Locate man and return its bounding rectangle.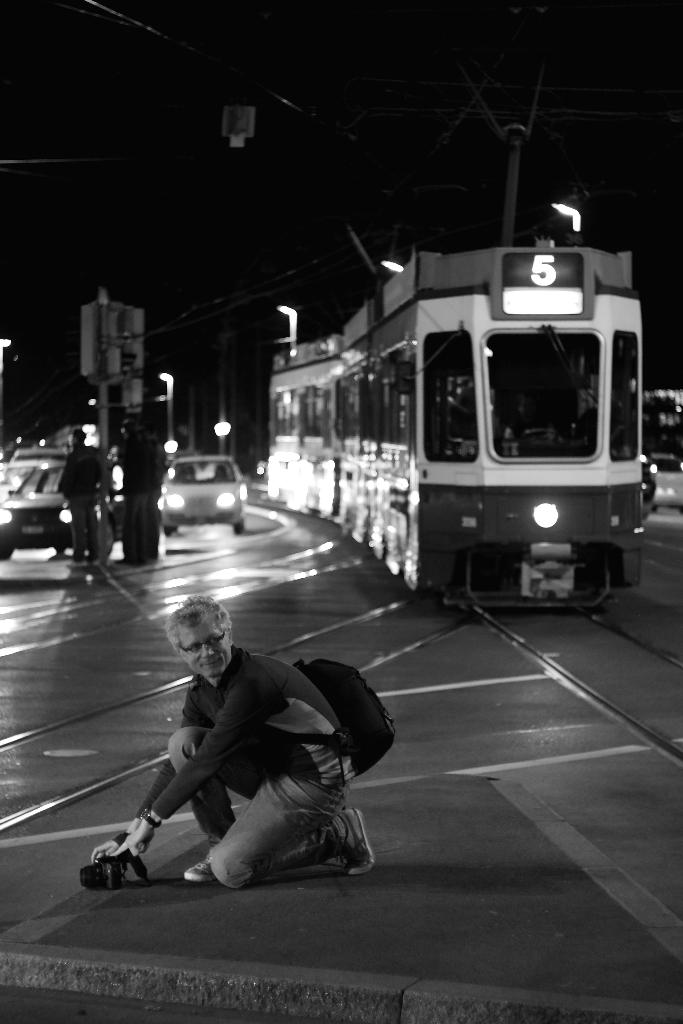
[x1=102, y1=616, x2=395, y2=908].
